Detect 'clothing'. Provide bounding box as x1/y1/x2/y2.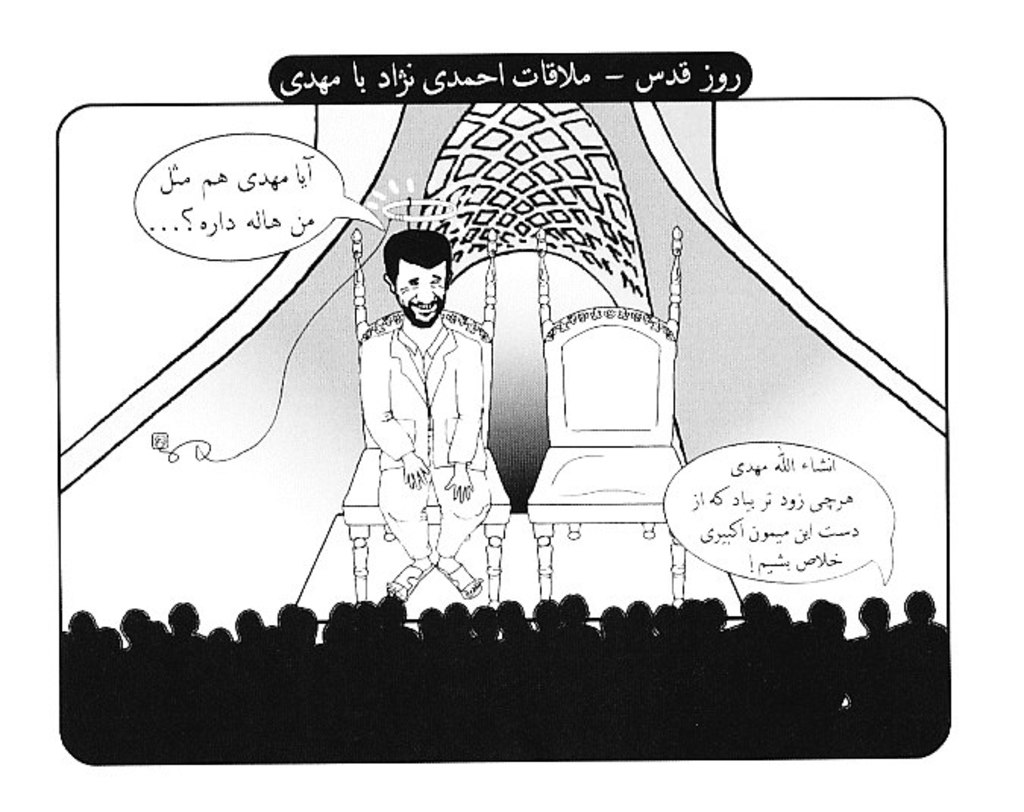
360/313/496/563.
